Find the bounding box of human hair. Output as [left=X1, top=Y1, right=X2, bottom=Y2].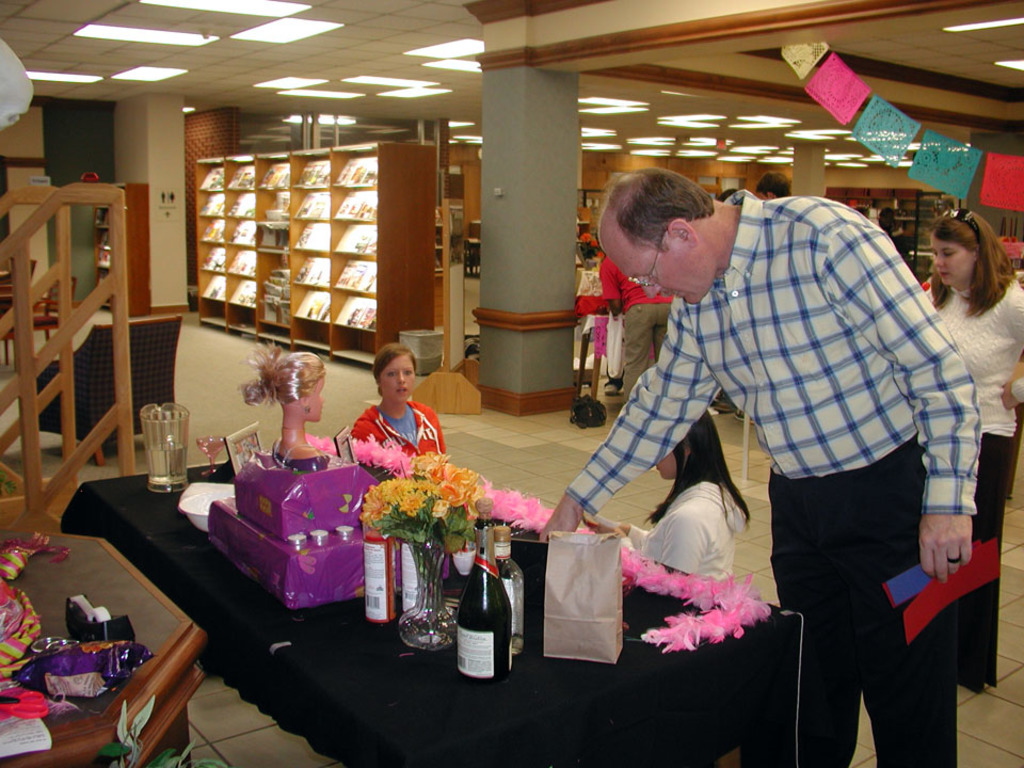
[left=369, top=342, right=419, bottom=396].
